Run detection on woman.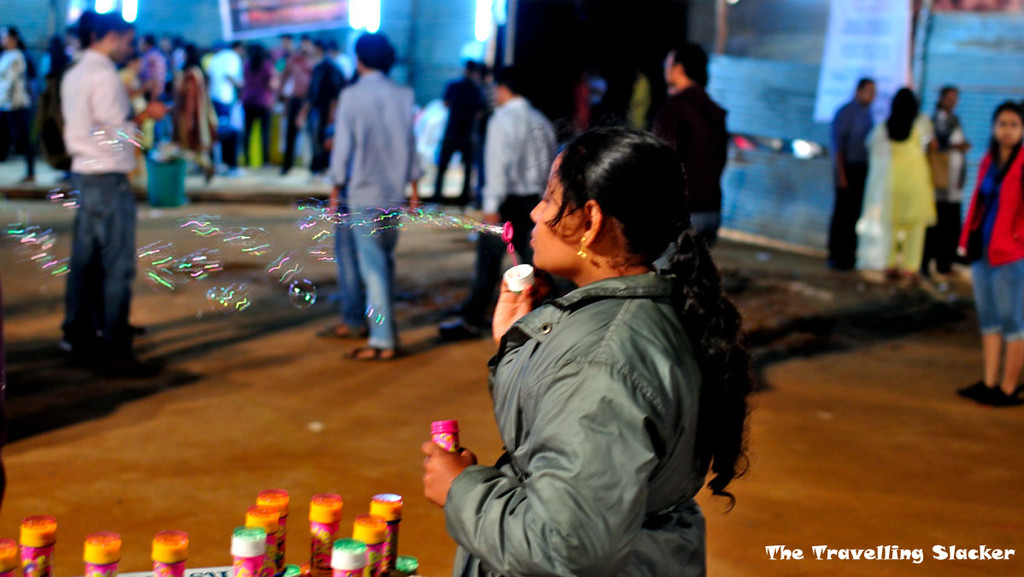
Result: crop(863, 82, 941, 285).
